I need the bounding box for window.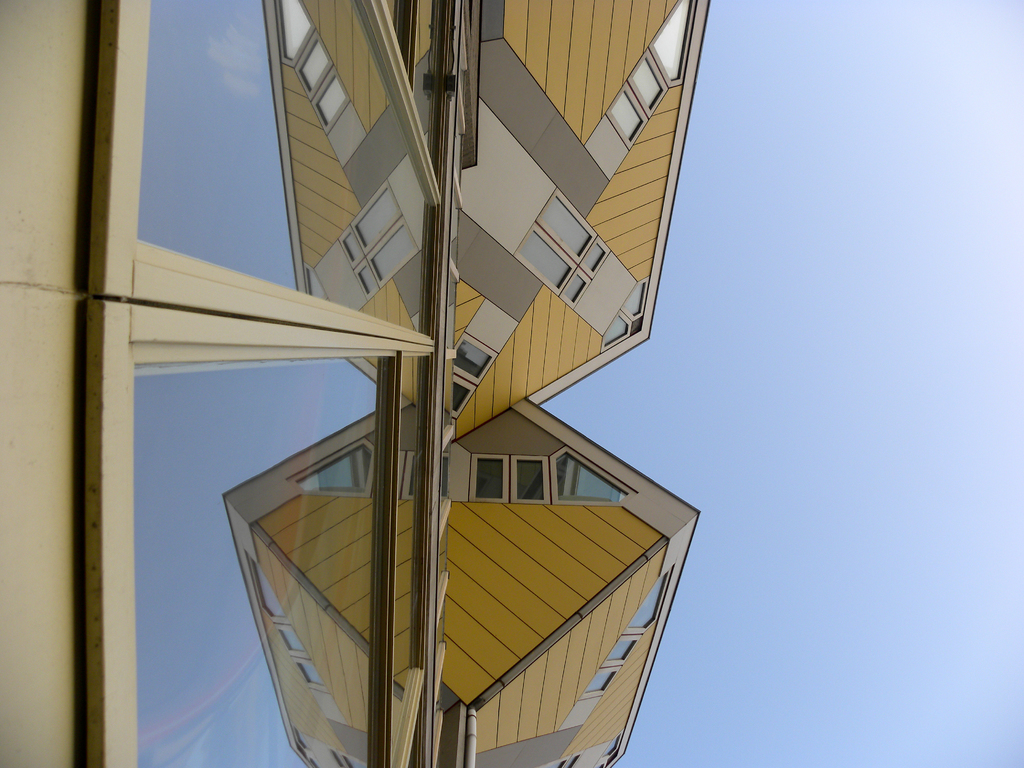
Here it is: (97,0,448,767).
